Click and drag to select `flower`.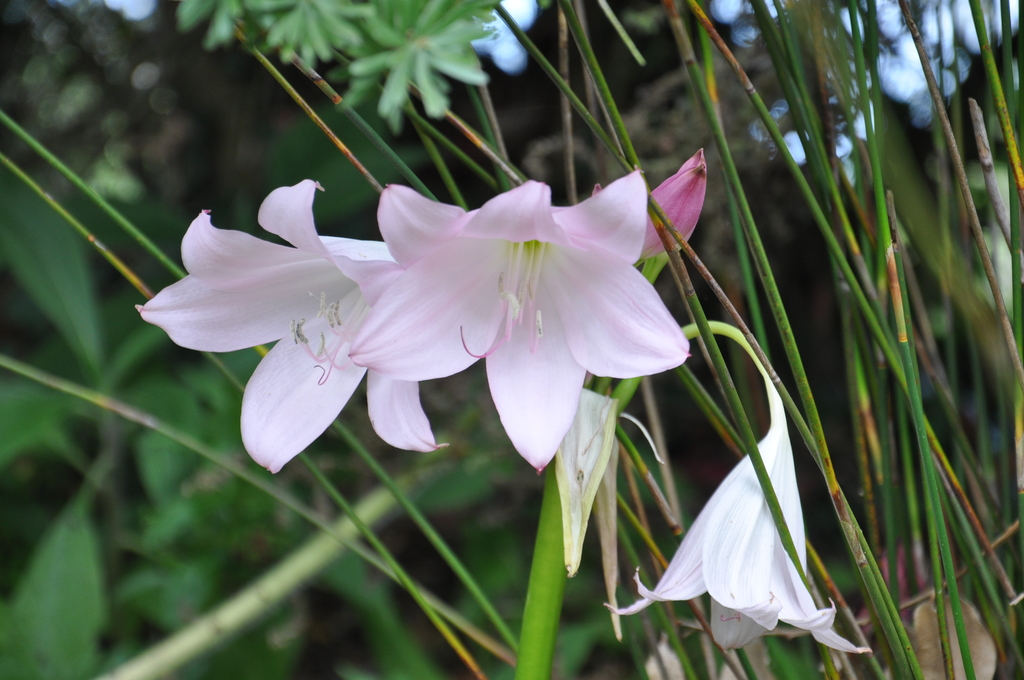
Selection: <box>604,360,868,660</box>.
